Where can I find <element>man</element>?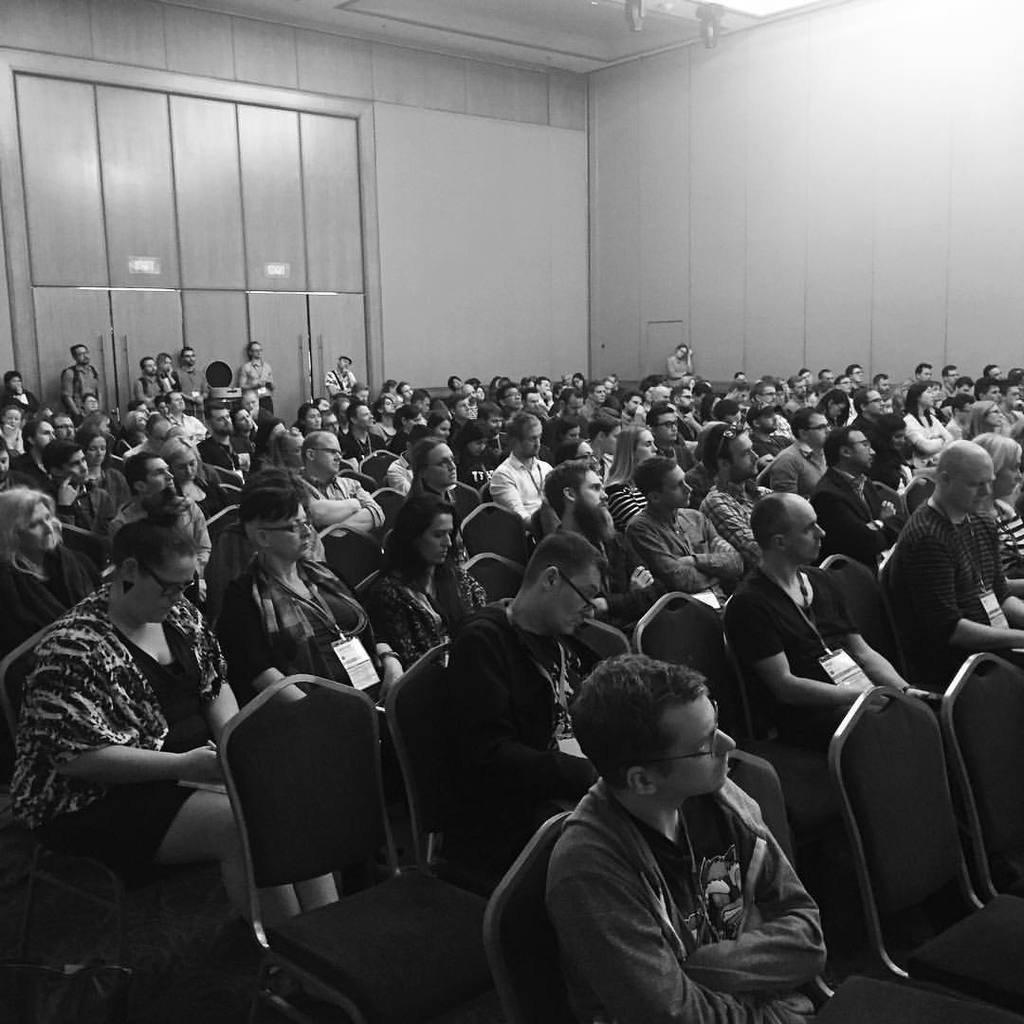
You can find it at x1=722, y1=492, x2=937, y2=749.
